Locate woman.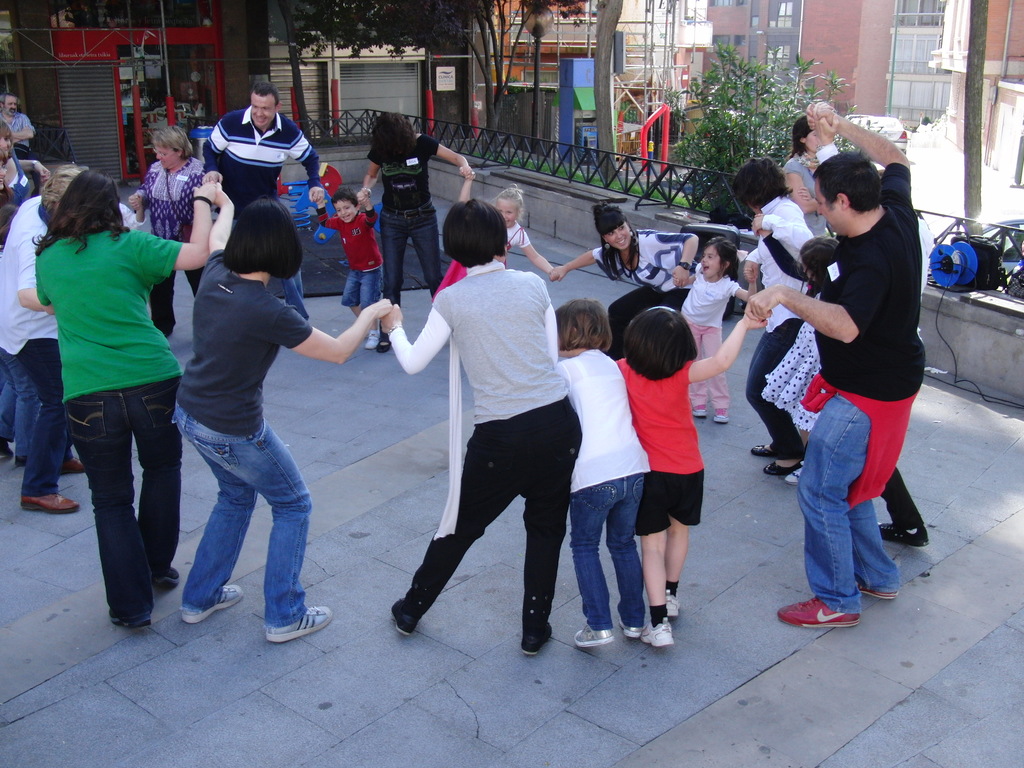
Bounding box: 173:180:396:644.
